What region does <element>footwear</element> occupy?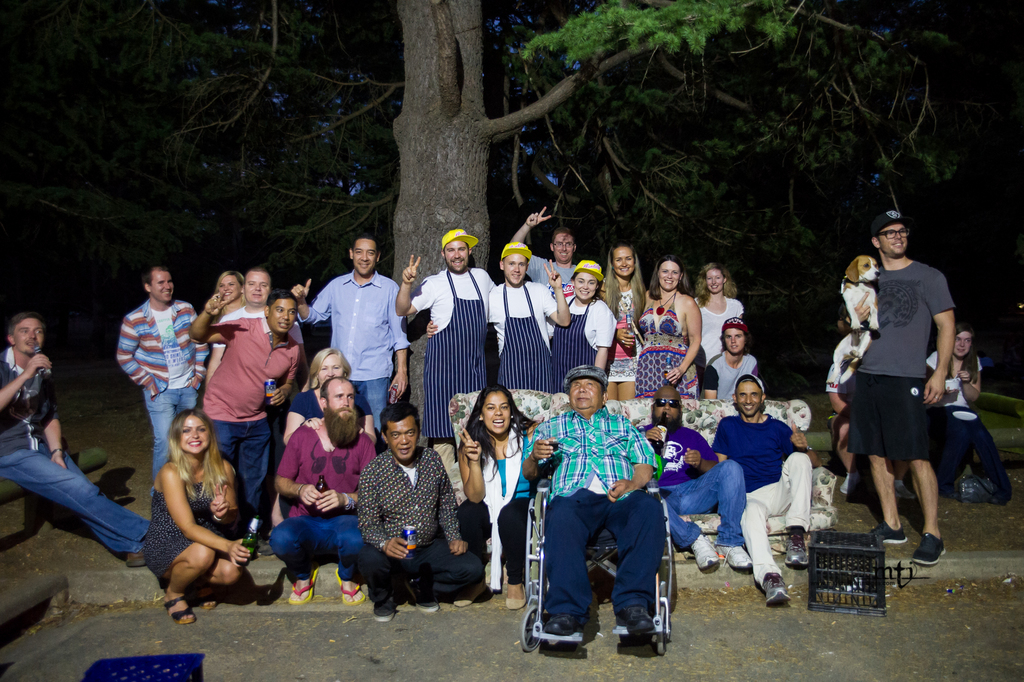
[left=126, top=549, right=145, bottom=572].
